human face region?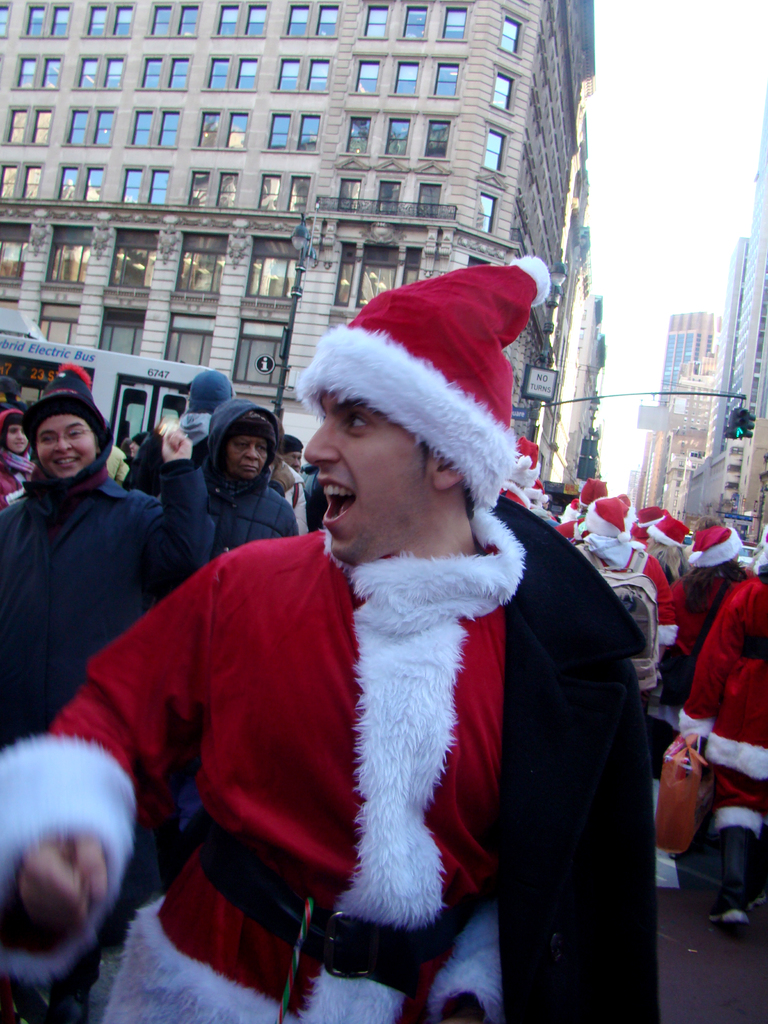
rect(36, 416, 97, 479)
